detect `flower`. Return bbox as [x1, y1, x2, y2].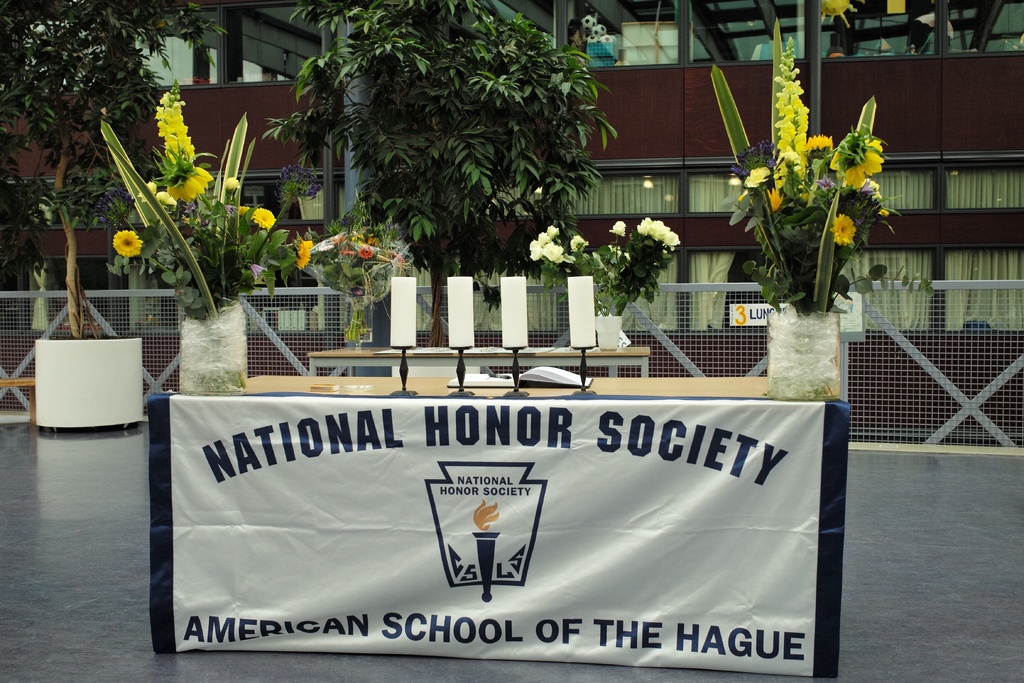
[294, 236, 315, 272].
